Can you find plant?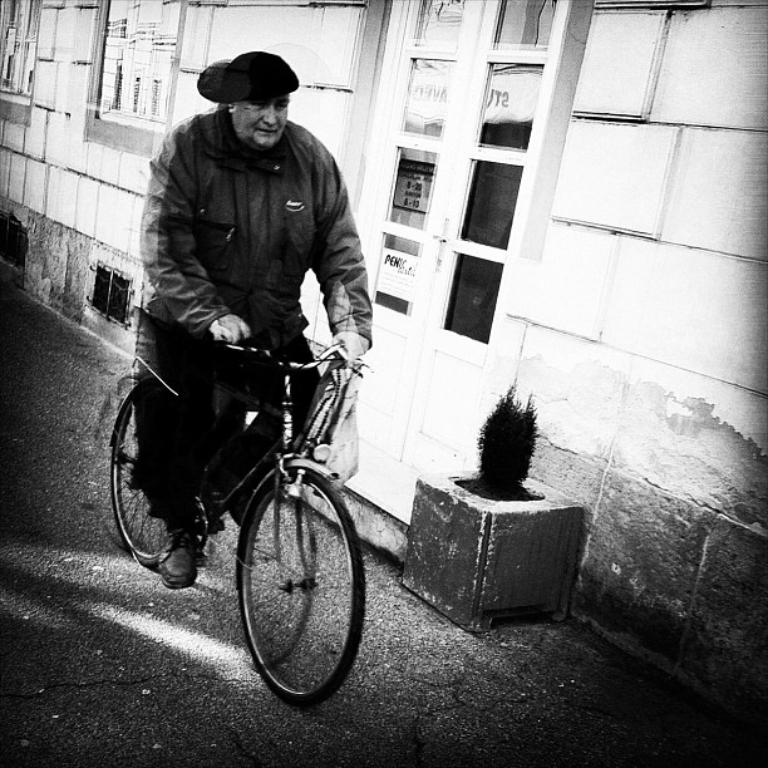
Yes, bounding box: <region>469, 378, 552, 493</region>.
